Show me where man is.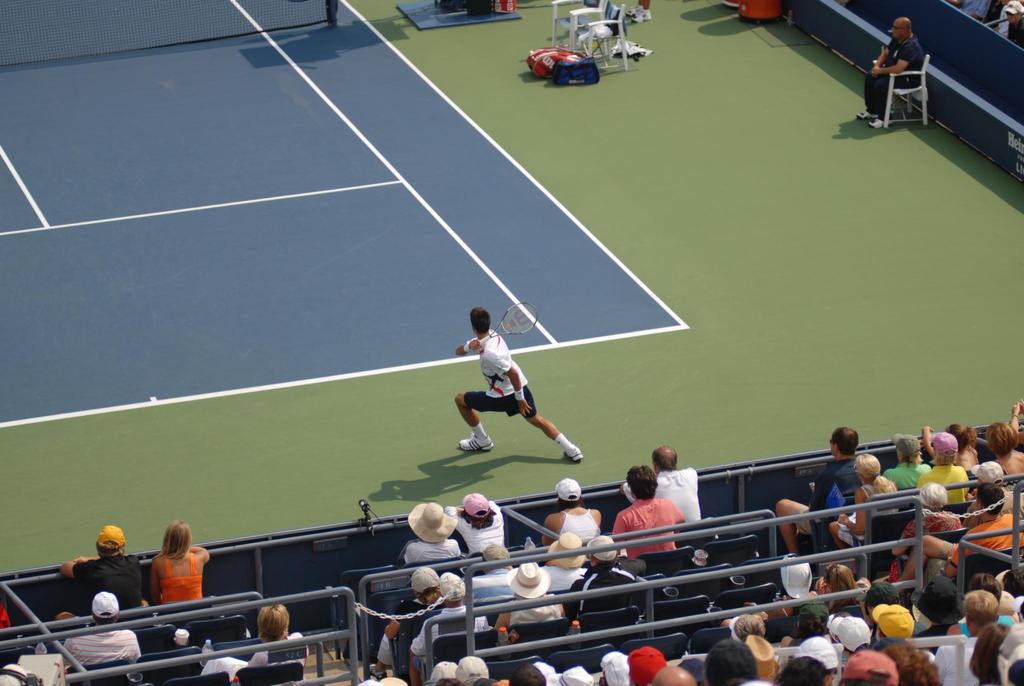
man is at x1=618 y1=446 x2=698 y2=521.
